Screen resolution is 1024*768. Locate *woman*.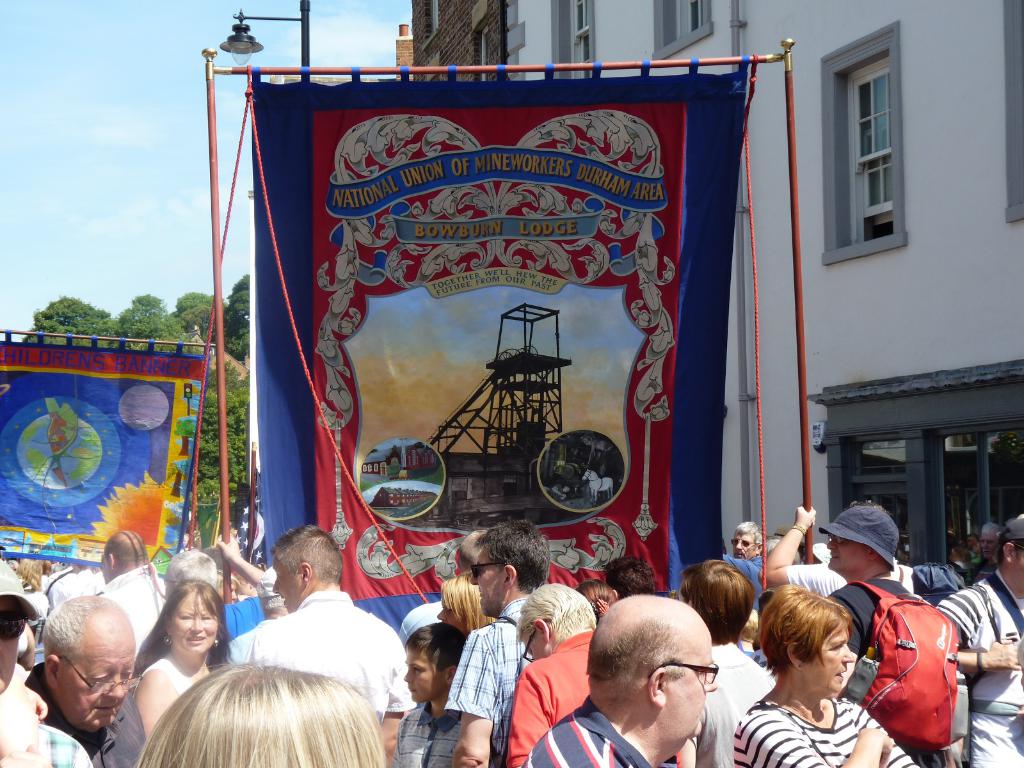
l=744, t=588, r=906, b=767.
